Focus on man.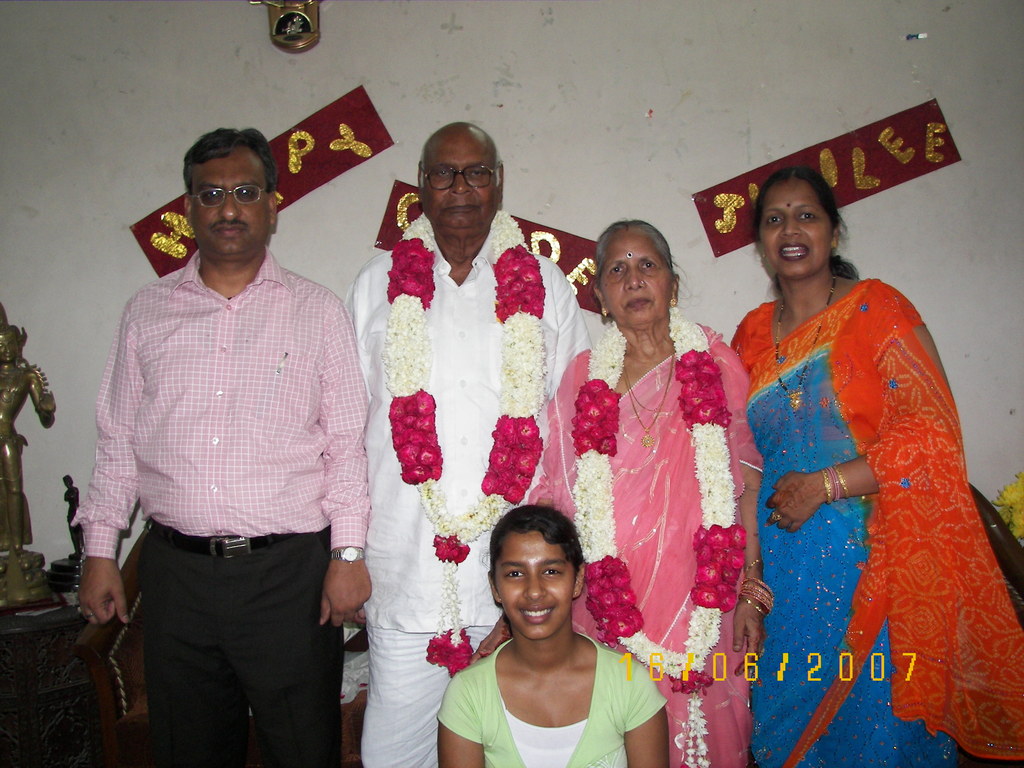
Focused at {"left": 342, "top": 120, "right": 591, "bottom": 767}.
